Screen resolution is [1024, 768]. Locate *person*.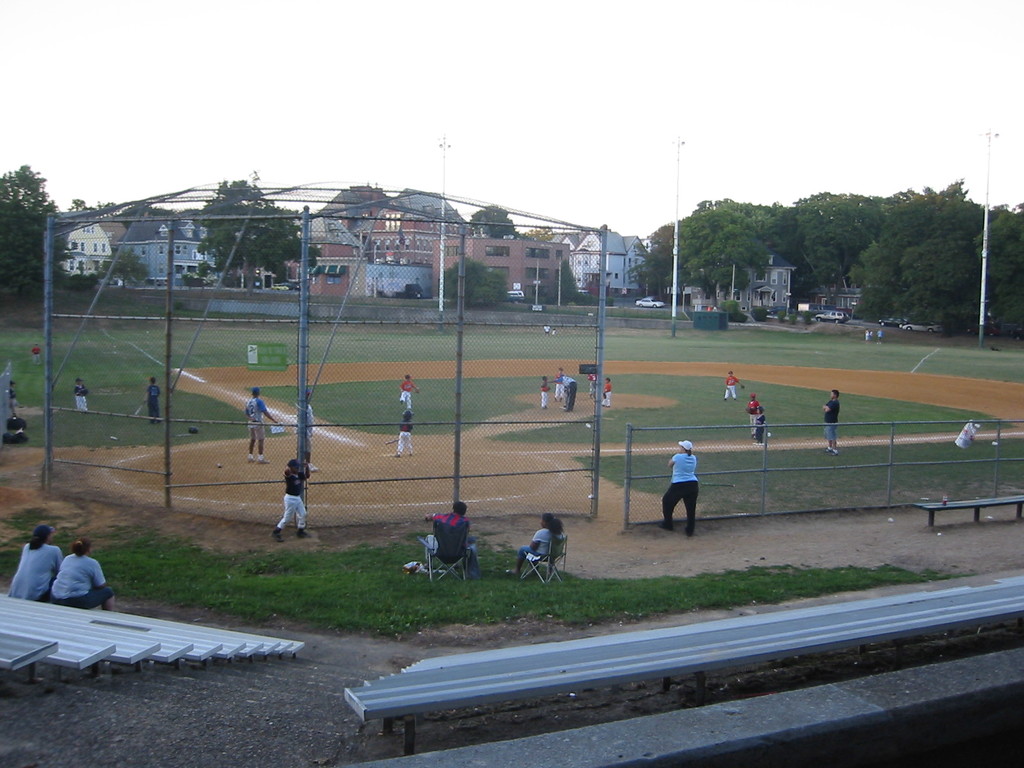
rect(75, 378, 90, 413).
